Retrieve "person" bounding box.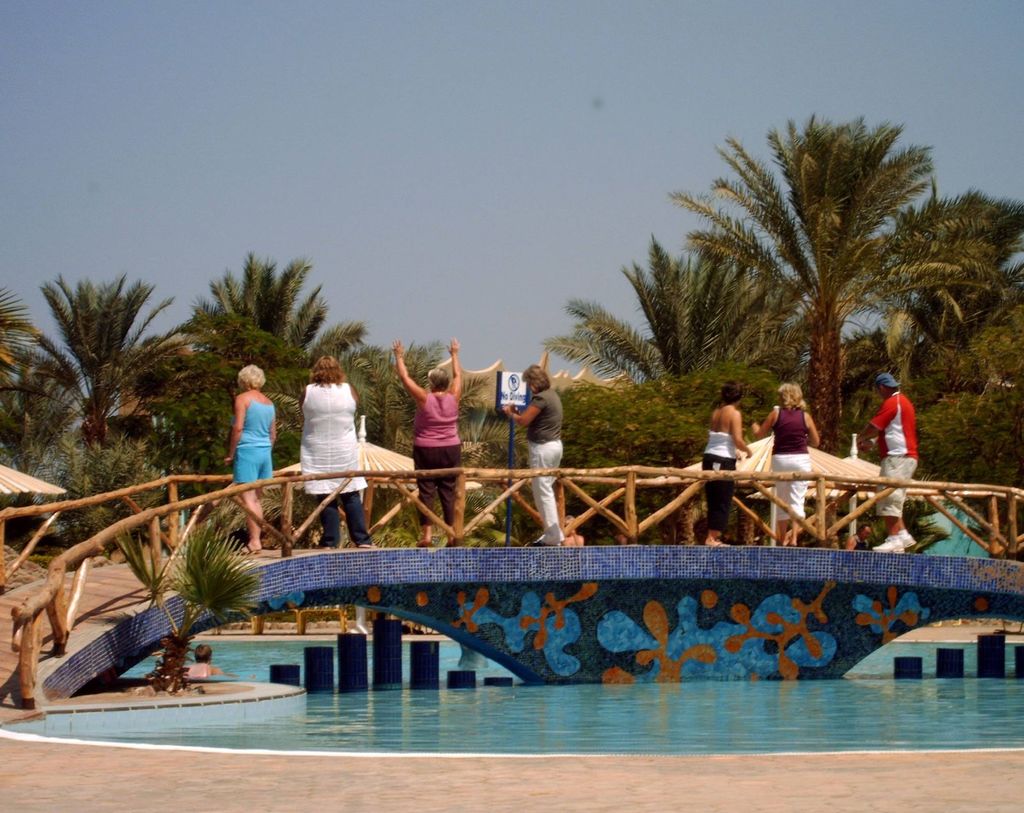
Bounding box: select_region(398, 338, 467, 548).
